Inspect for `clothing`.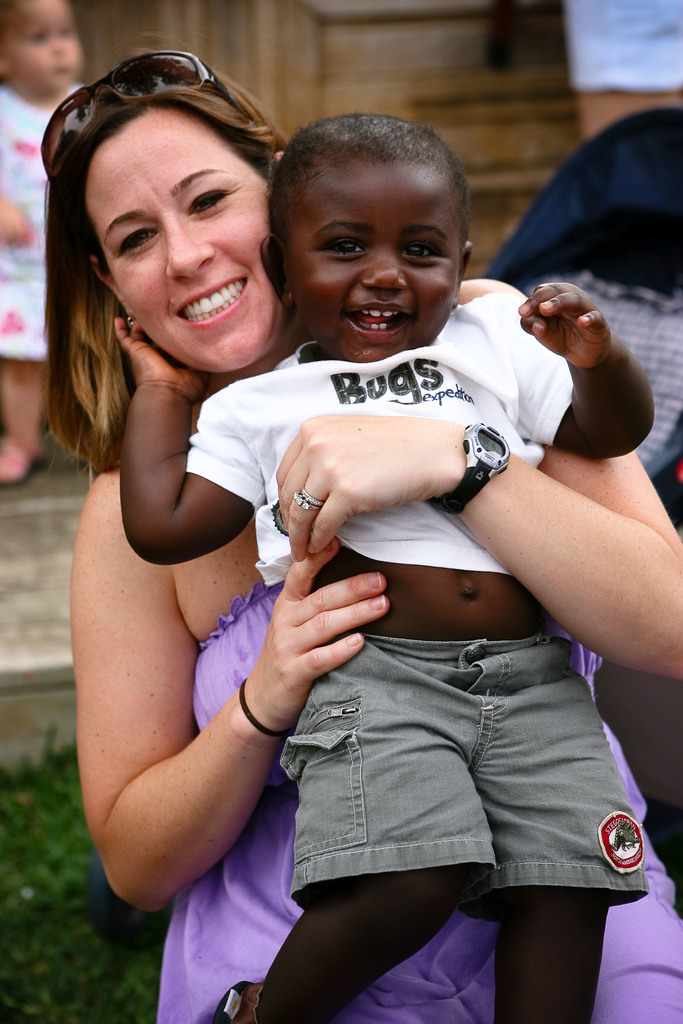
Inspection: (left=153, top=608, right=682, bottom=1023).
